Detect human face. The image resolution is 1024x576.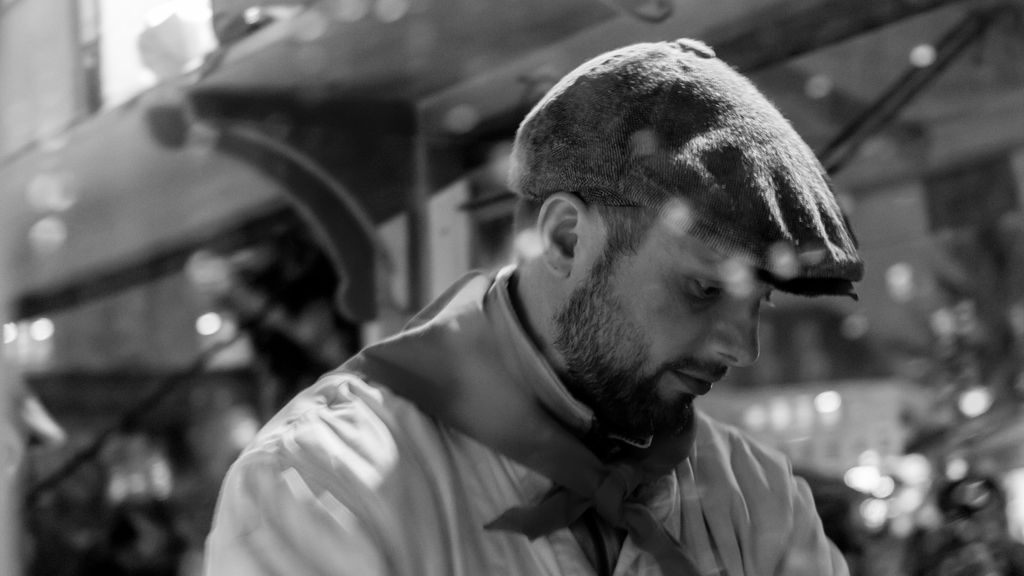
(x1=563, y1=216, x2=775, y2=435).
